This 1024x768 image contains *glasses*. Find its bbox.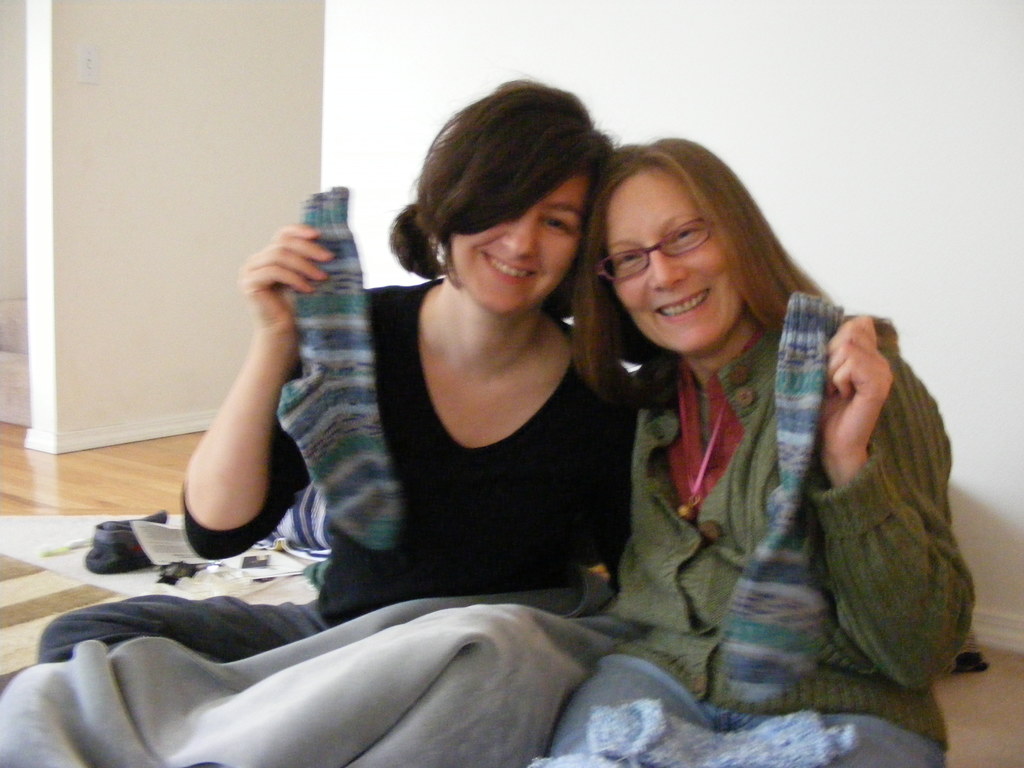
{"left": 596, "top": 218, "right": 714, "bottom": 283}.
